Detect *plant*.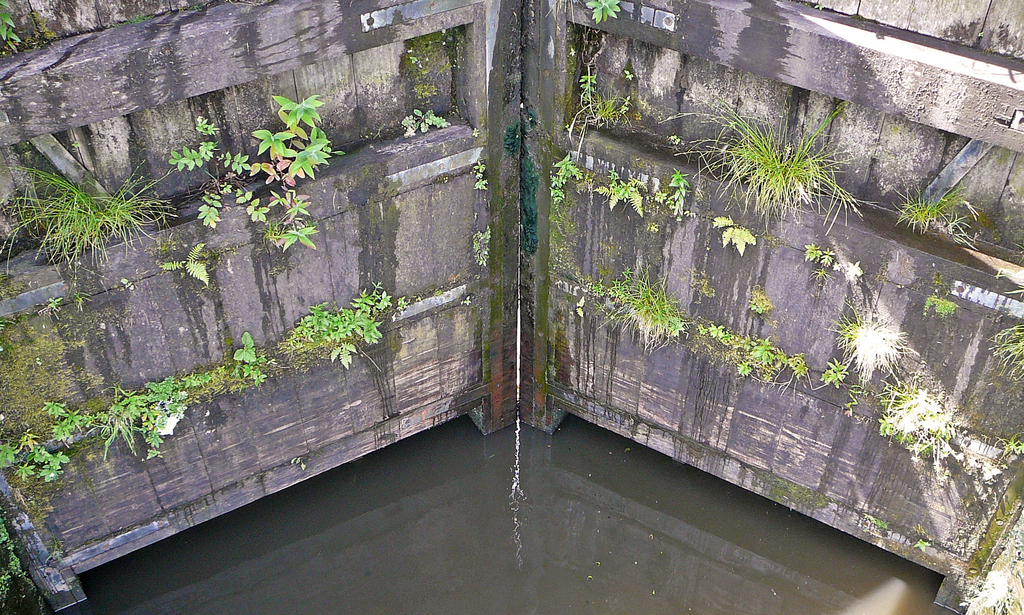
Detected at BBox(165, 93, 353, 248).
